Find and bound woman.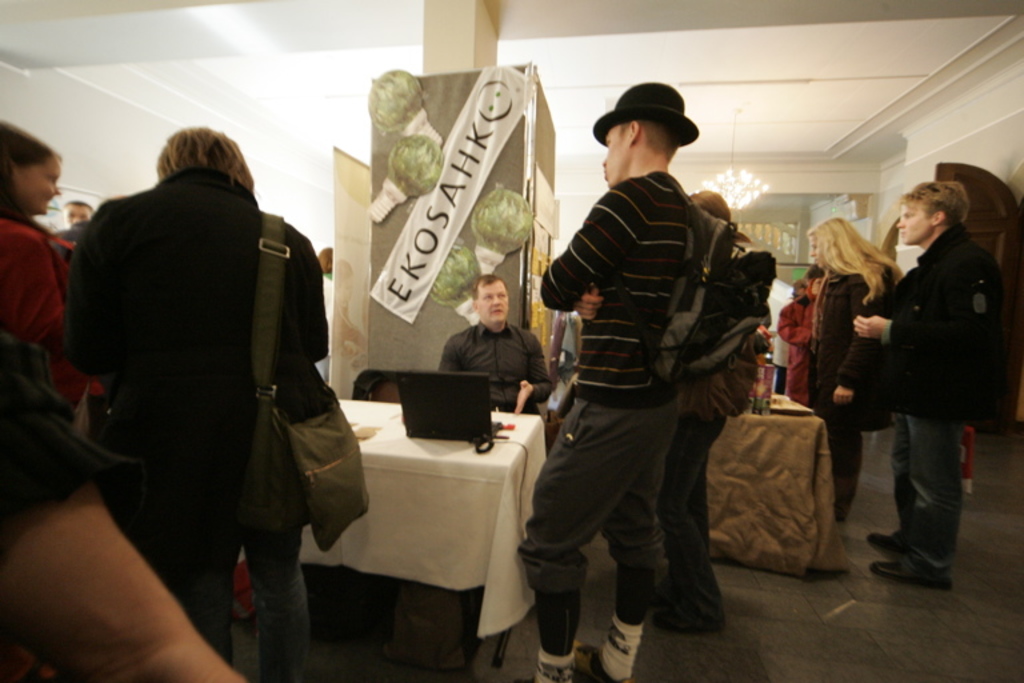
Bound: 808,217,897,530.
